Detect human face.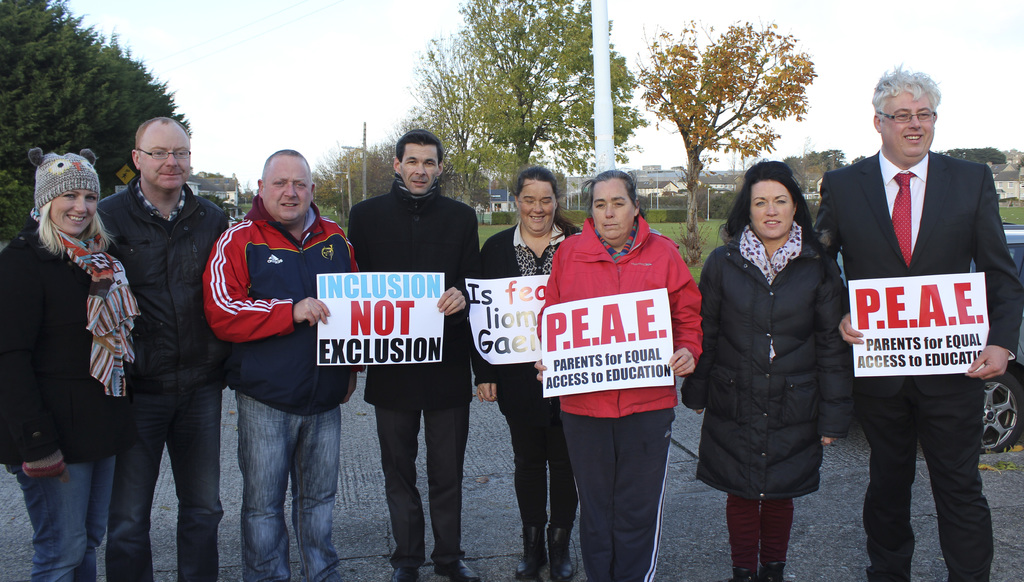
Detected at [268, 154, 308, 218].
